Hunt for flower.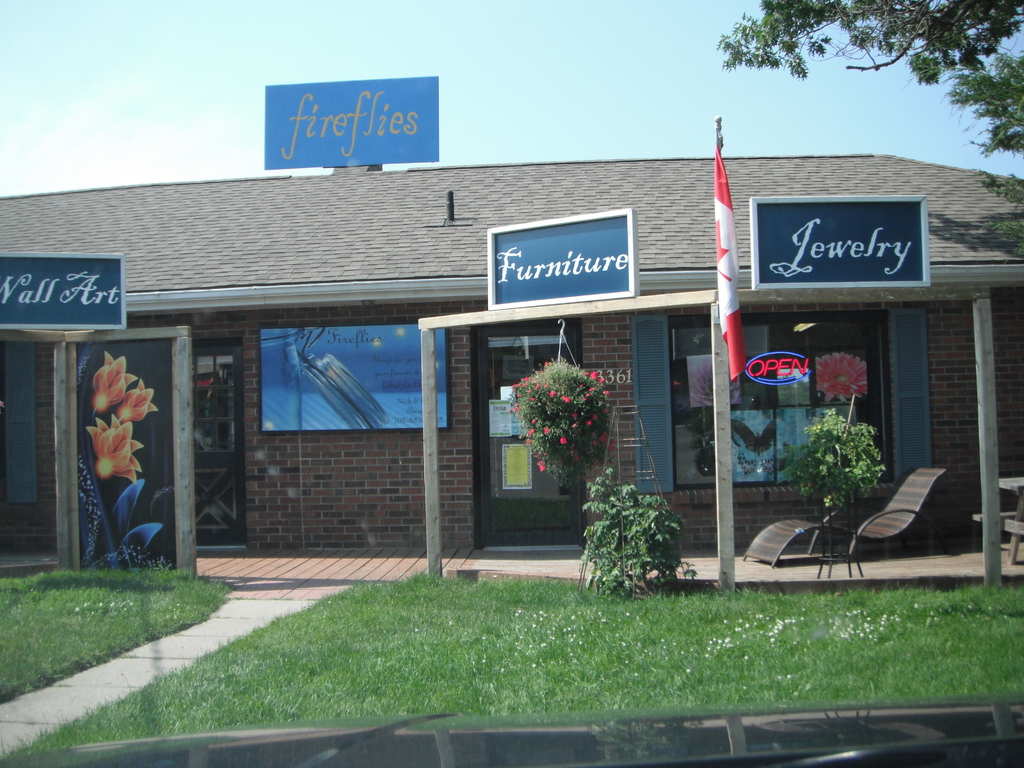
Hunted down at x1=559, y1=436, x2=566, y2=446.
